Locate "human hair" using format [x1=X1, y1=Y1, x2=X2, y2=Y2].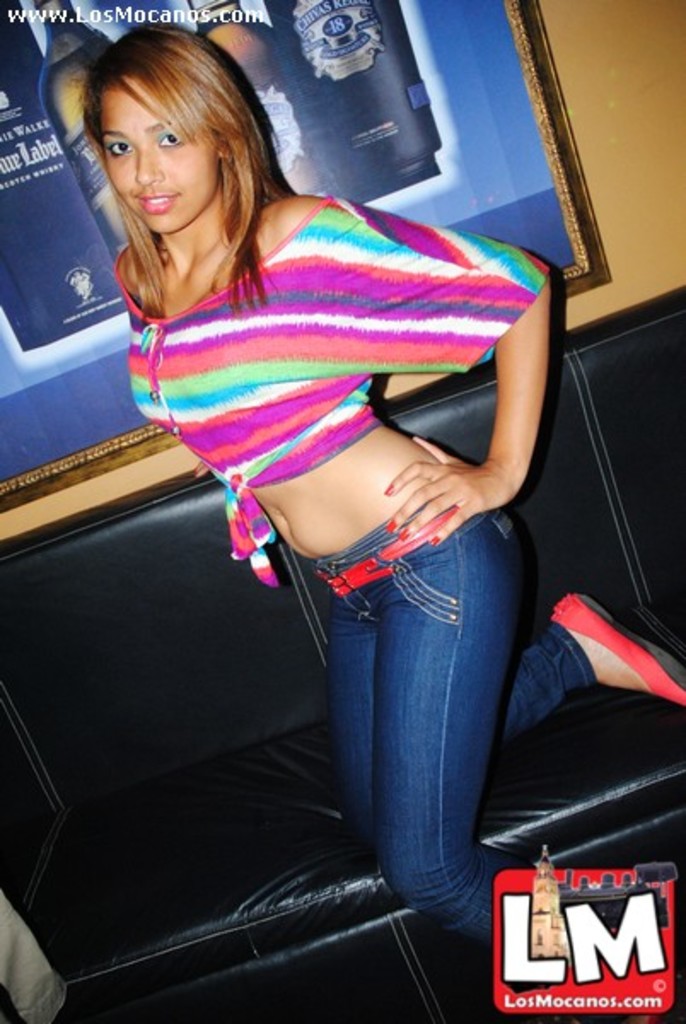
[x1=84, y1=14, x2=299, y2=328].
